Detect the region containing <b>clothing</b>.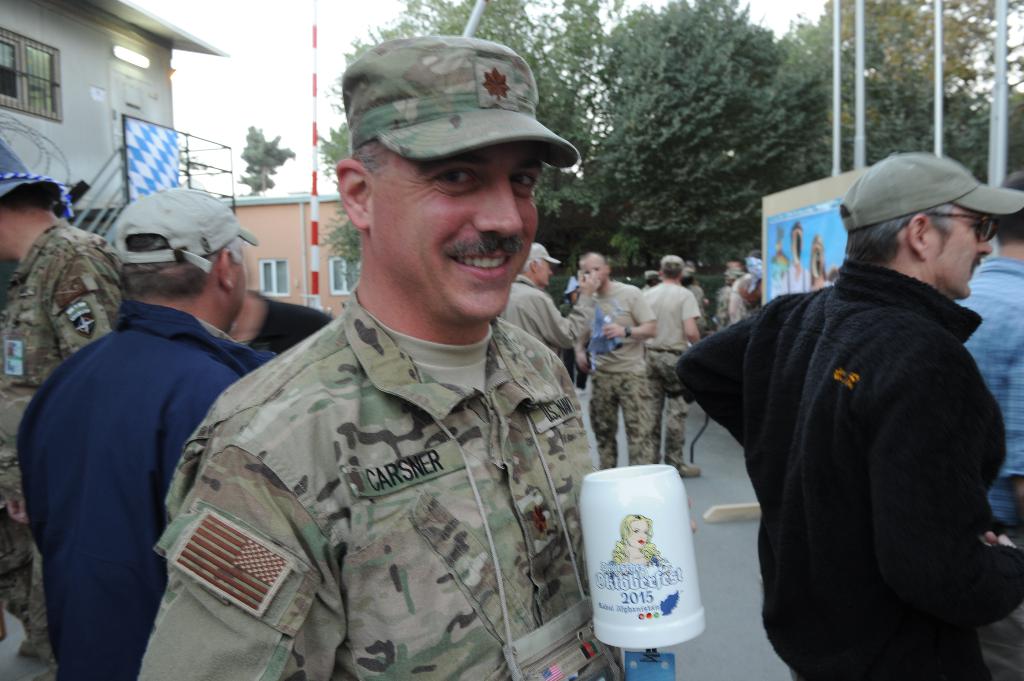
[19,283,287,680].
